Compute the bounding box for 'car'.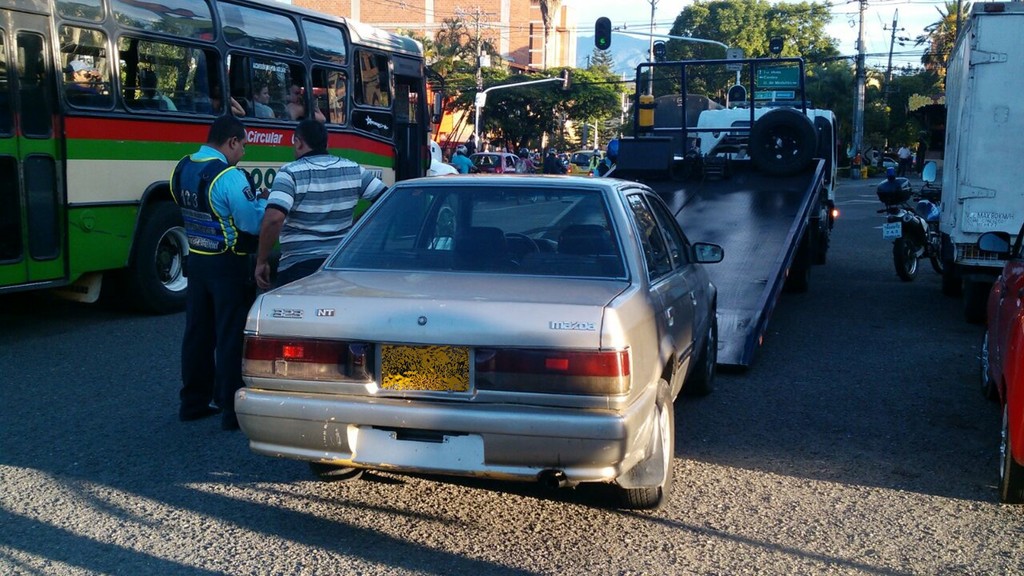
(x1=564, y1=148, x2=607, y2=167).
